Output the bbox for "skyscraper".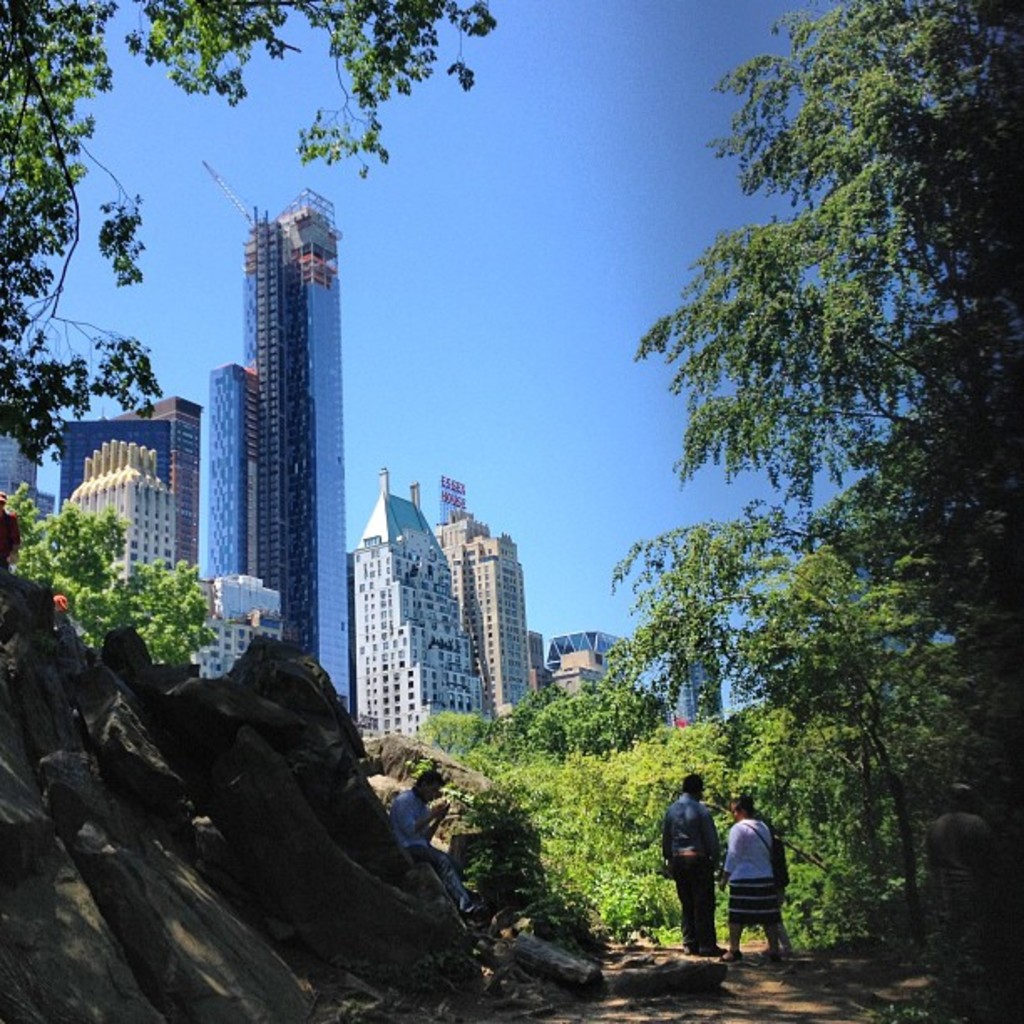
281:186:370:733.
